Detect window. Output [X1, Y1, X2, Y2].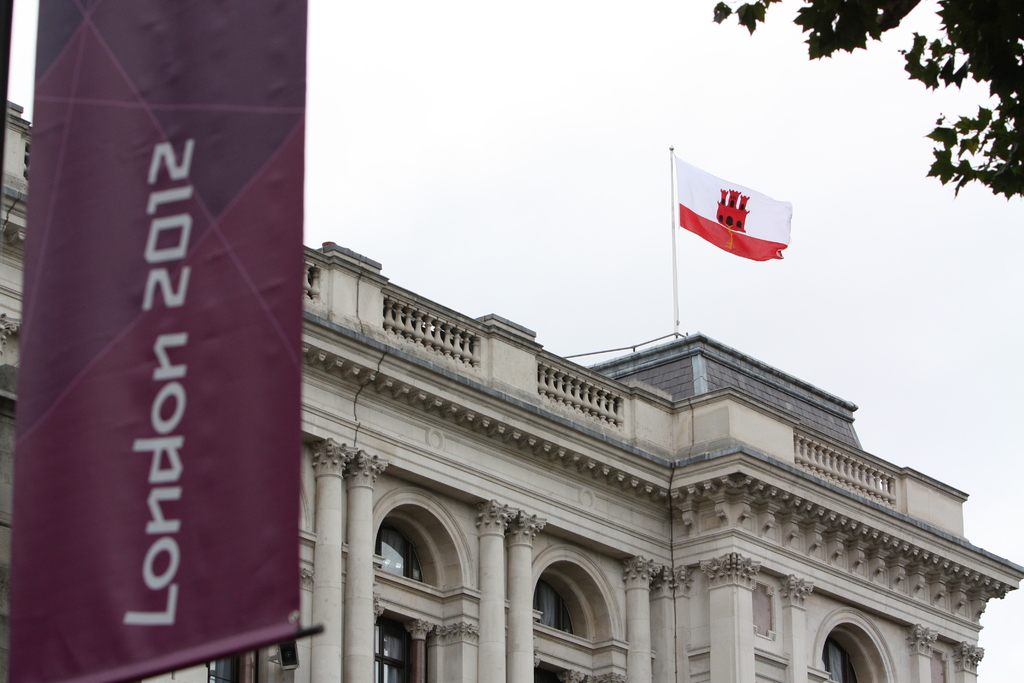
[530, 564, 590, 633].
